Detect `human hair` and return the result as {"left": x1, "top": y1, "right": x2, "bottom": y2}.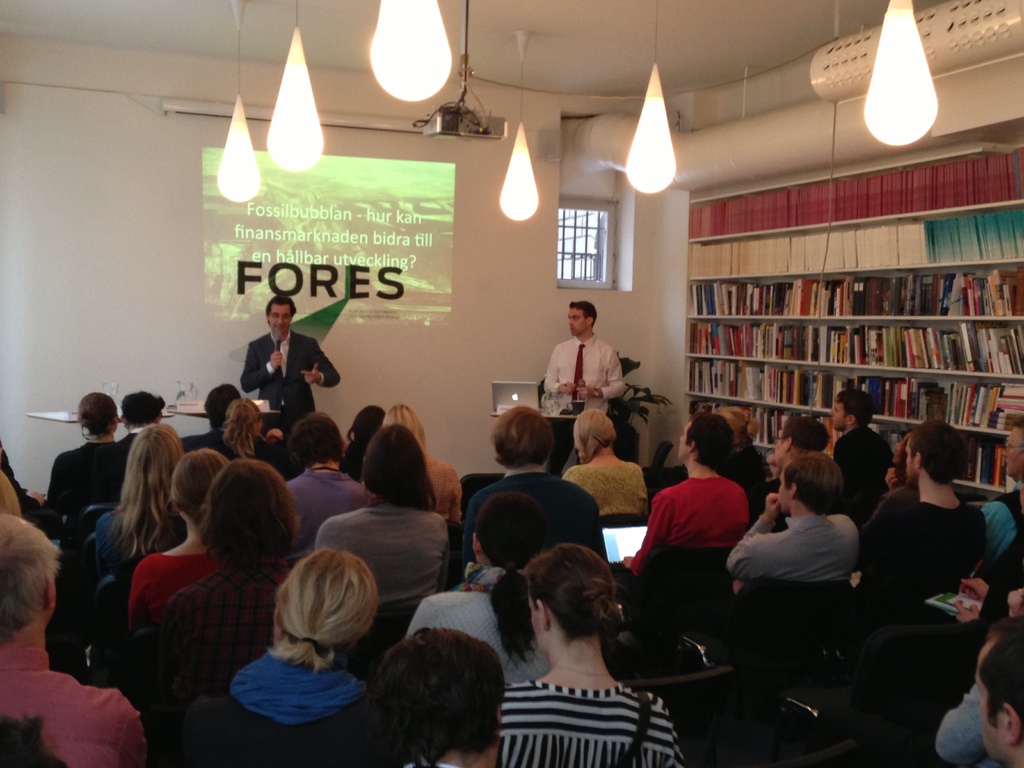
{"left": 99, "top": 424, "right": 185, "bottom": 560}.
